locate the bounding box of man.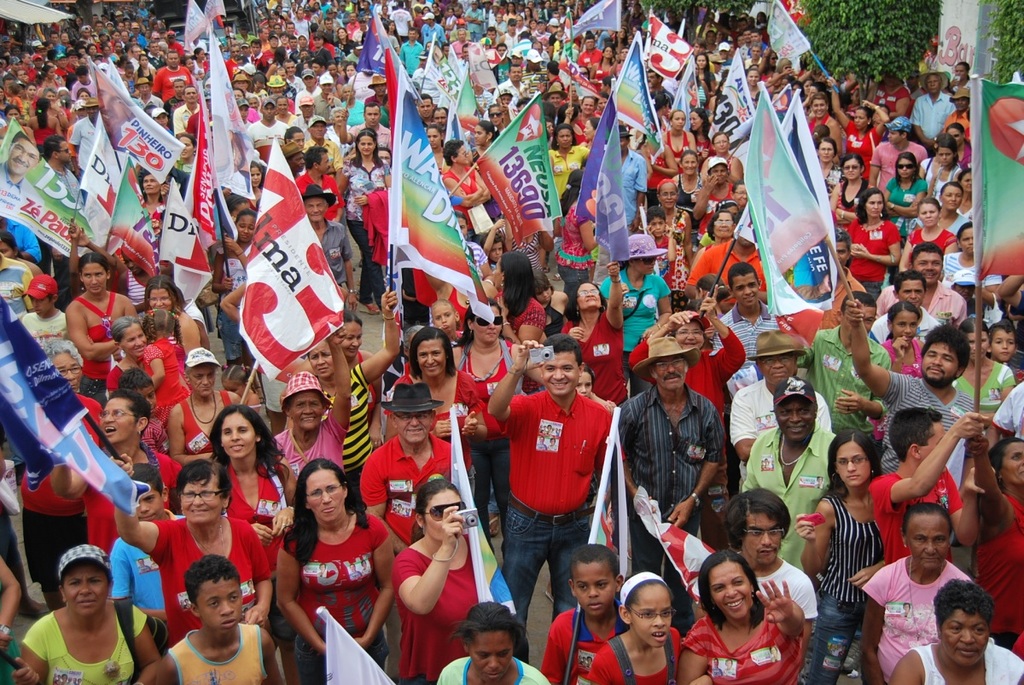
Bounding box: <region>794, 293, 893, 443</region>.
